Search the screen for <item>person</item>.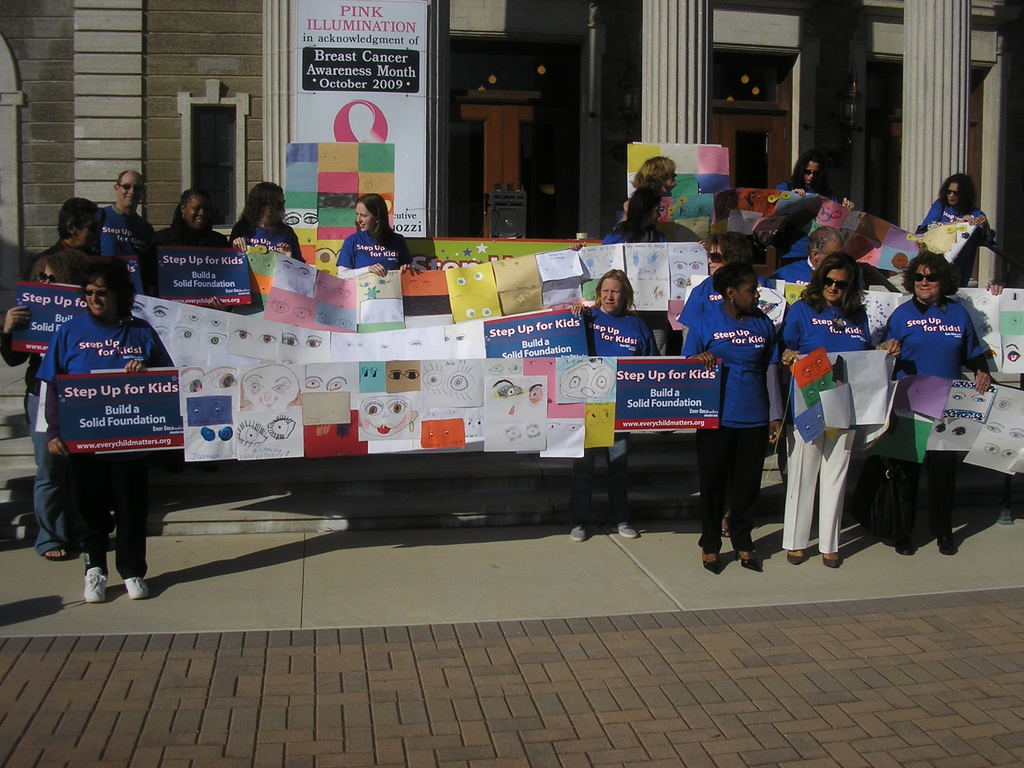
Found at l=158, t=186, r=243, b=314.
